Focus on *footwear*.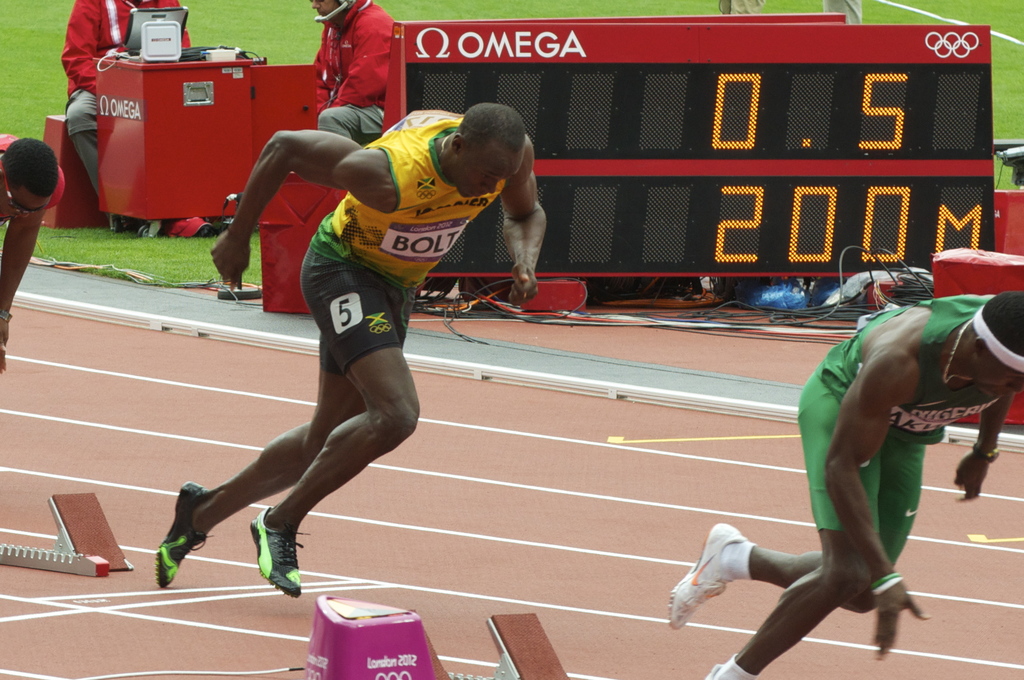
Focused at x1=245, y1=505, x2=309, y2=598.
